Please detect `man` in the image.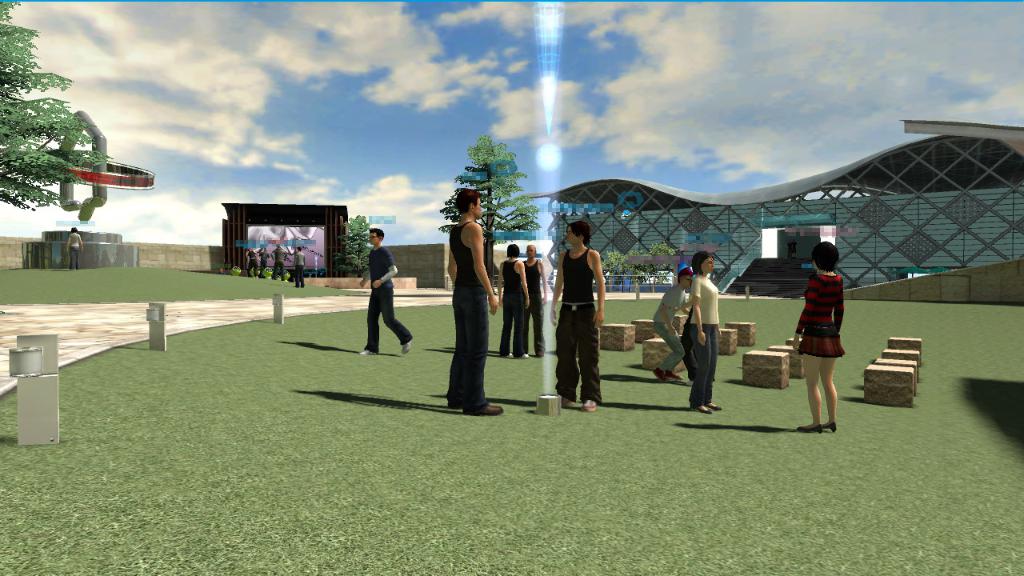
[525, 246, 546, 356].
